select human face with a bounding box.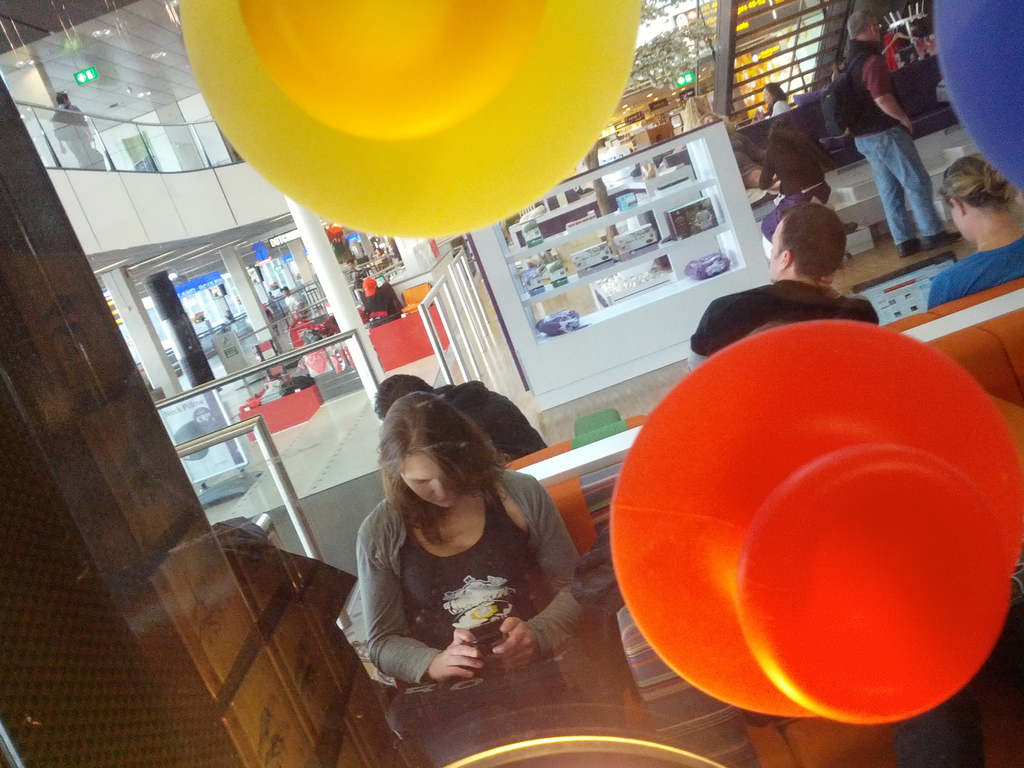
(767, 219, 783, 282).
